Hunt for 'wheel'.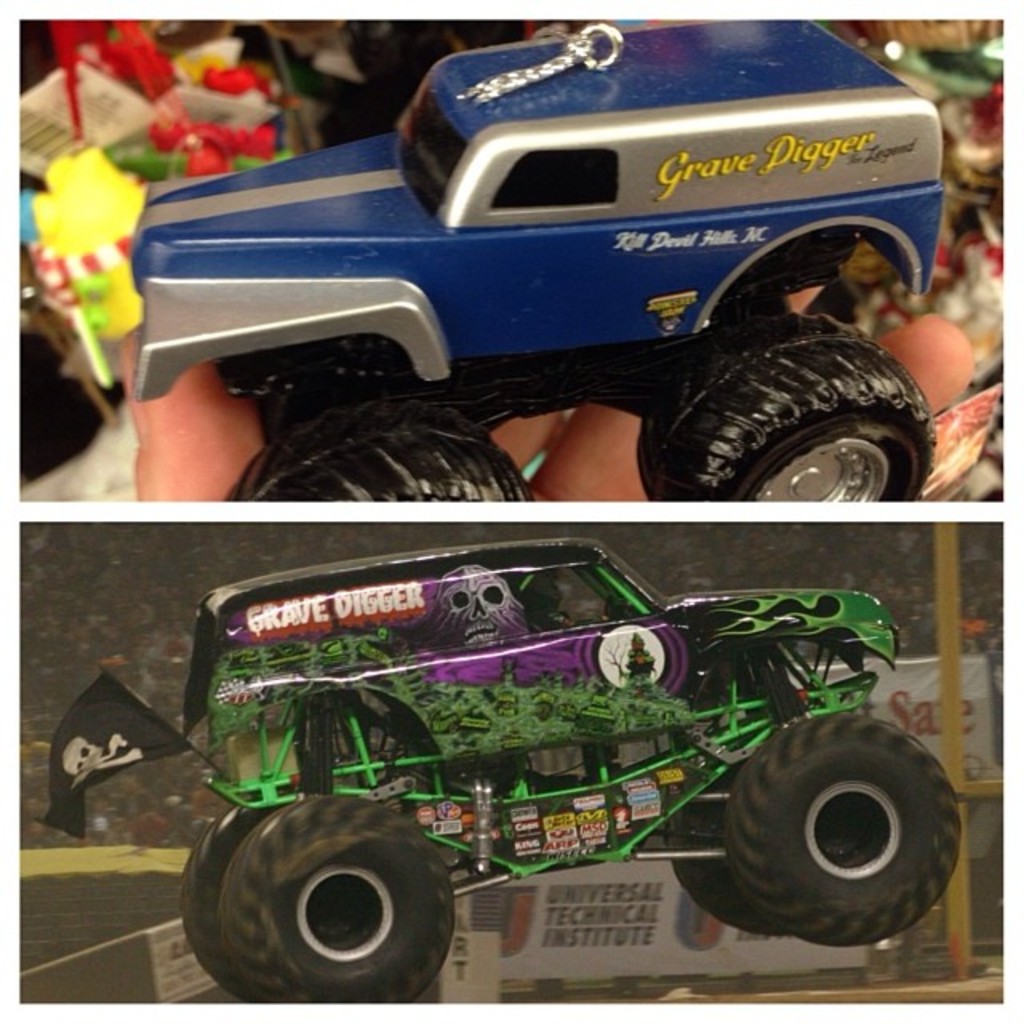
Hunted down at (x1=686, y1=802, x2=789, y2=936).
